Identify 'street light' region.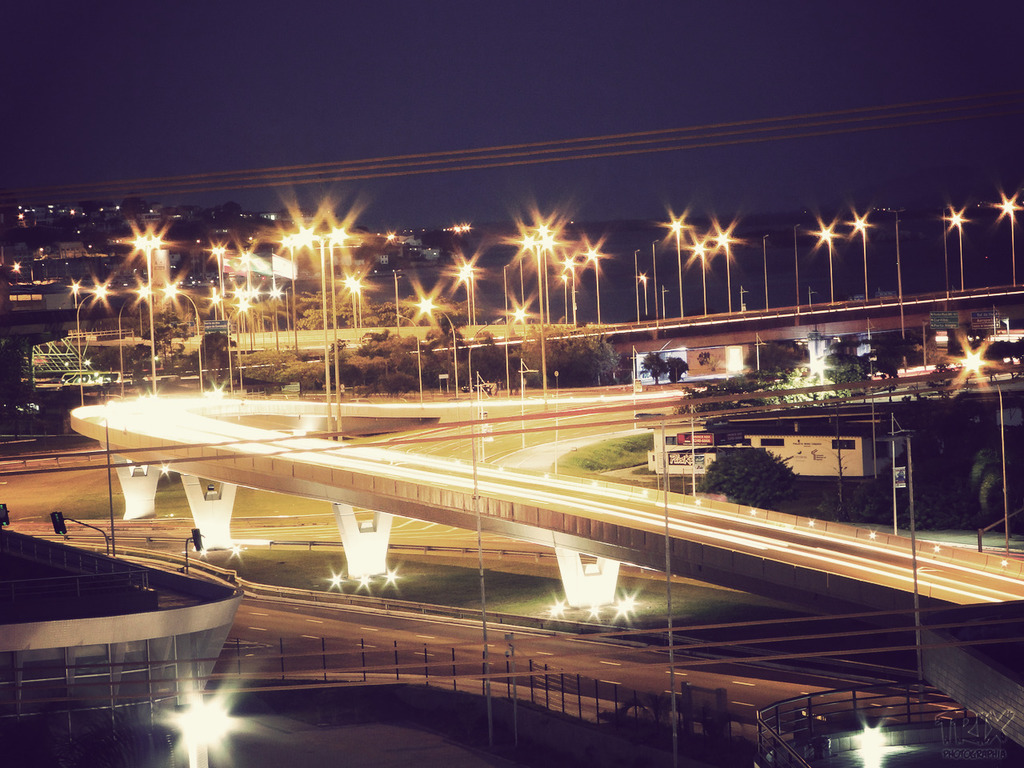
Region: {"left": 580, "top": 246, "right": 606, "bottom": 325}.
